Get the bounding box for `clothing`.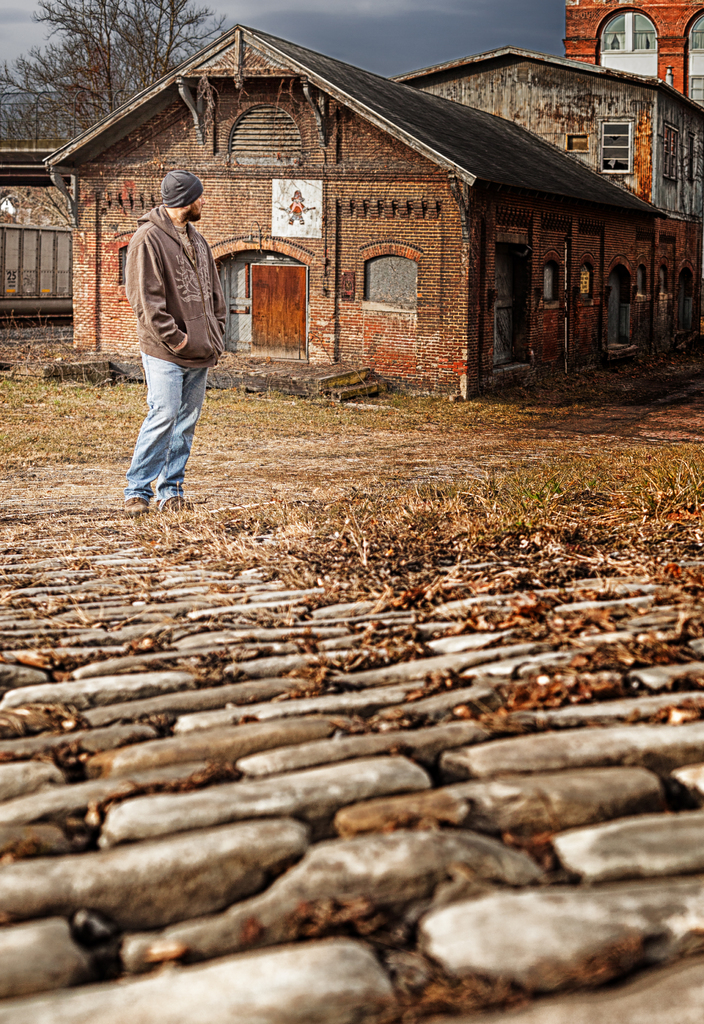
region(119, 166, 238, 446).
